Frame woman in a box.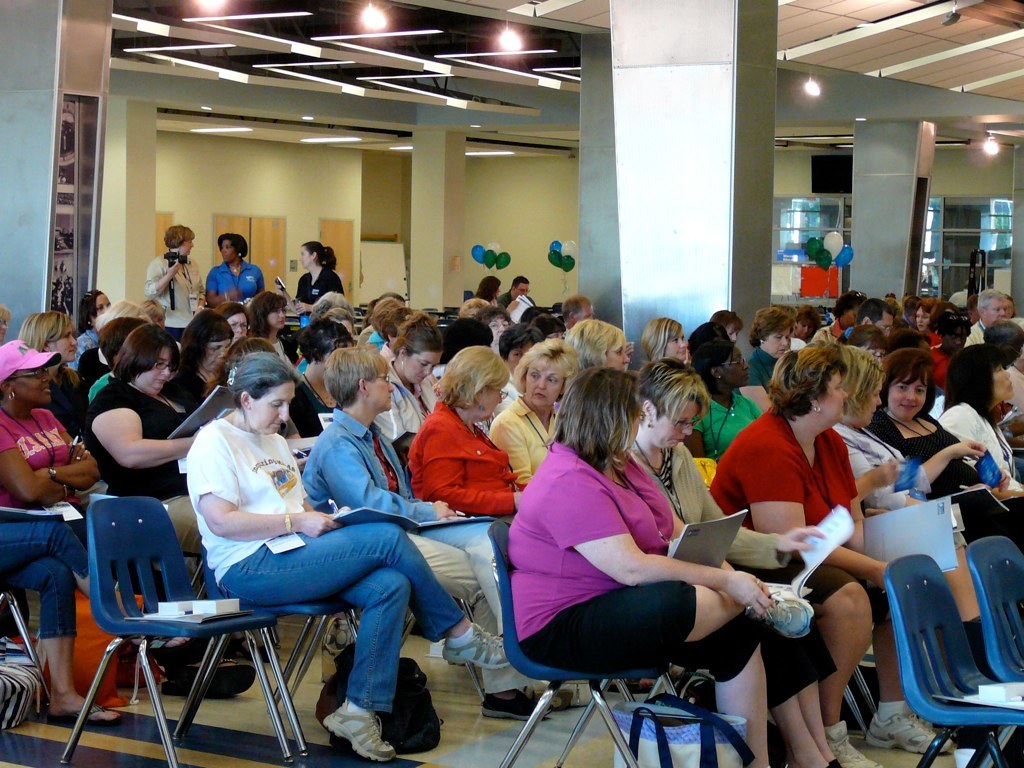
282, 313, 352, 442.
